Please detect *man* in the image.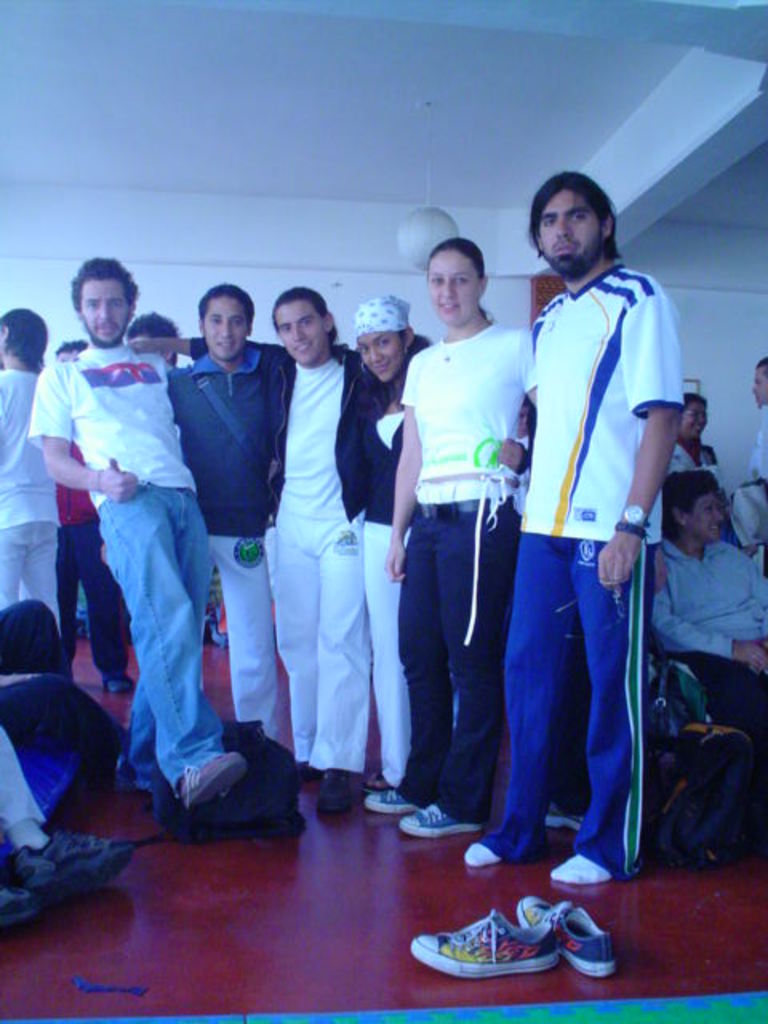
496/178/706/853.
